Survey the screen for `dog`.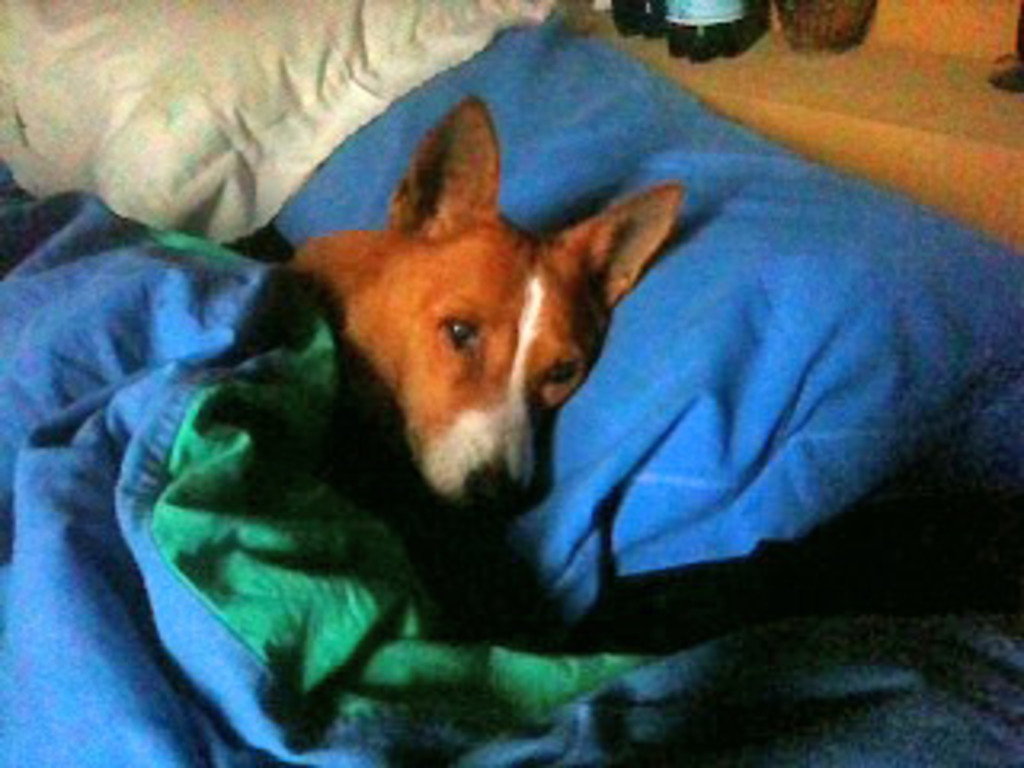
Survey found: {"left": 275, "top": 96, "right": 688, "bottom": 522}.
